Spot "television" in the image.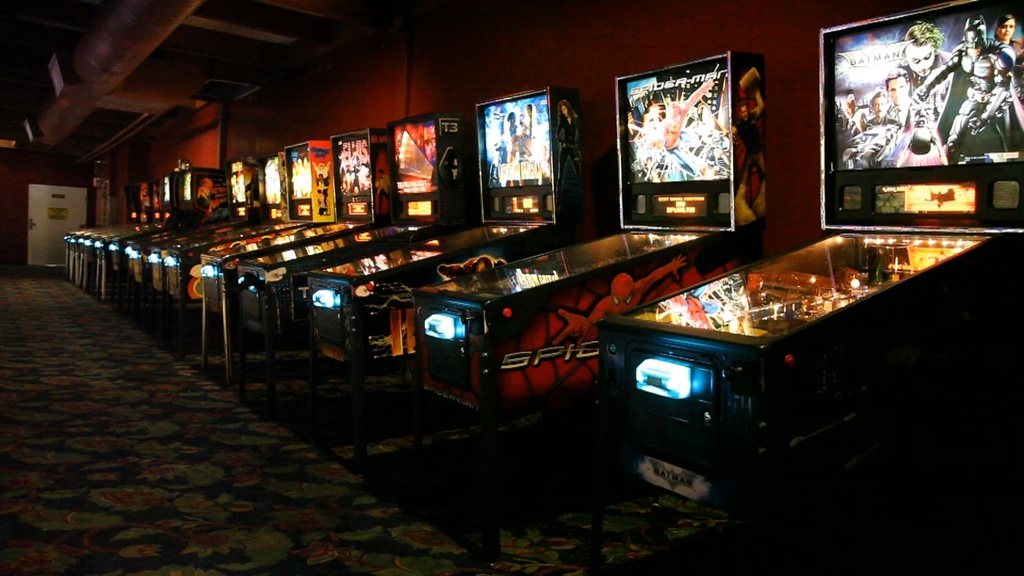
"television" found at [225, 153, 264, 217].
